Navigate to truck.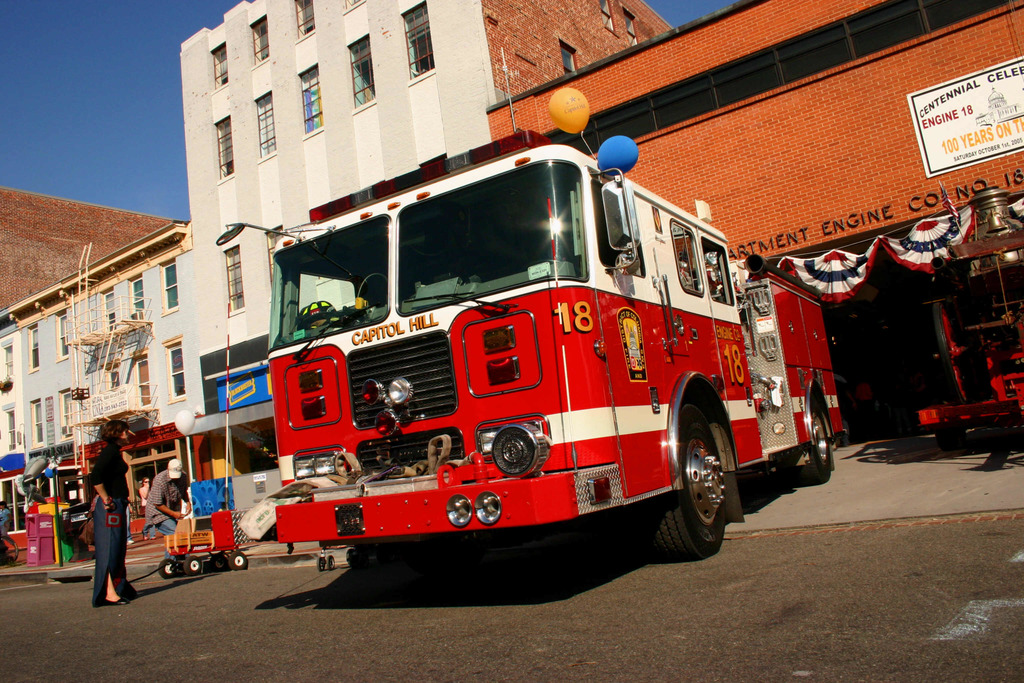
Navigation target: 273 132 806 600.
